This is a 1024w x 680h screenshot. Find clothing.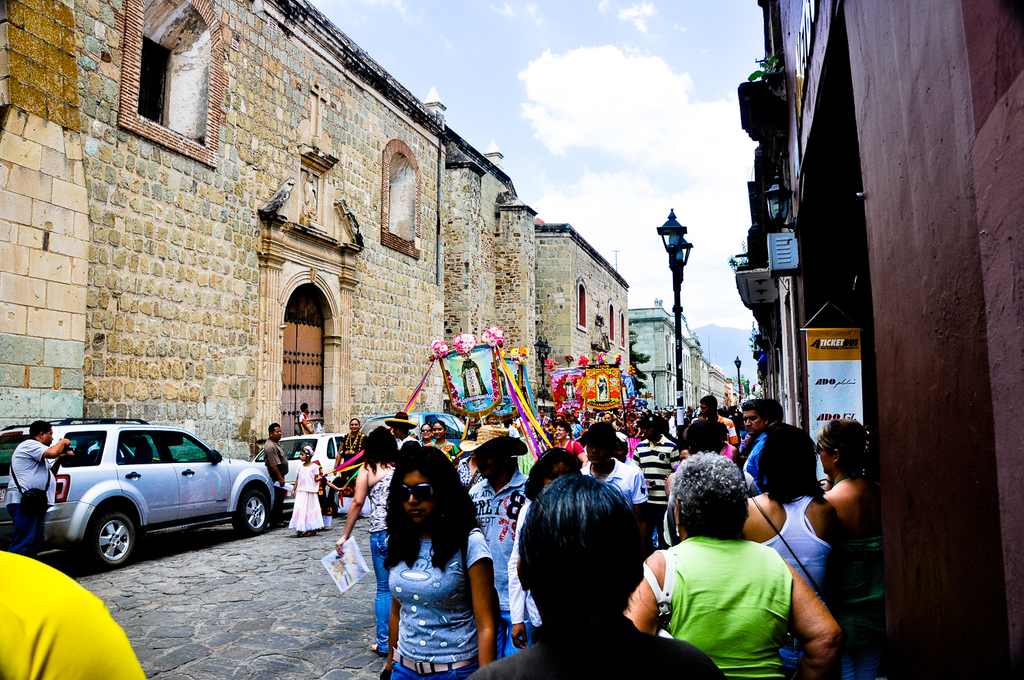
Bounding box: bbox=(377, 519, 494, 678).
